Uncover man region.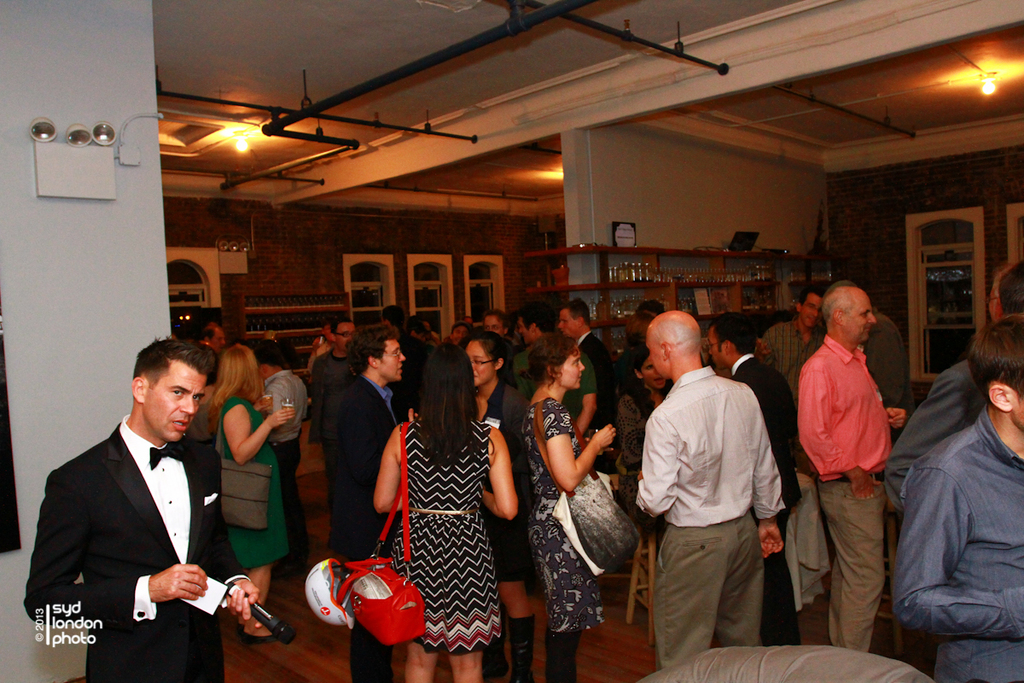
Uncovered: left=24, top=330, right=257, bottom=682.
